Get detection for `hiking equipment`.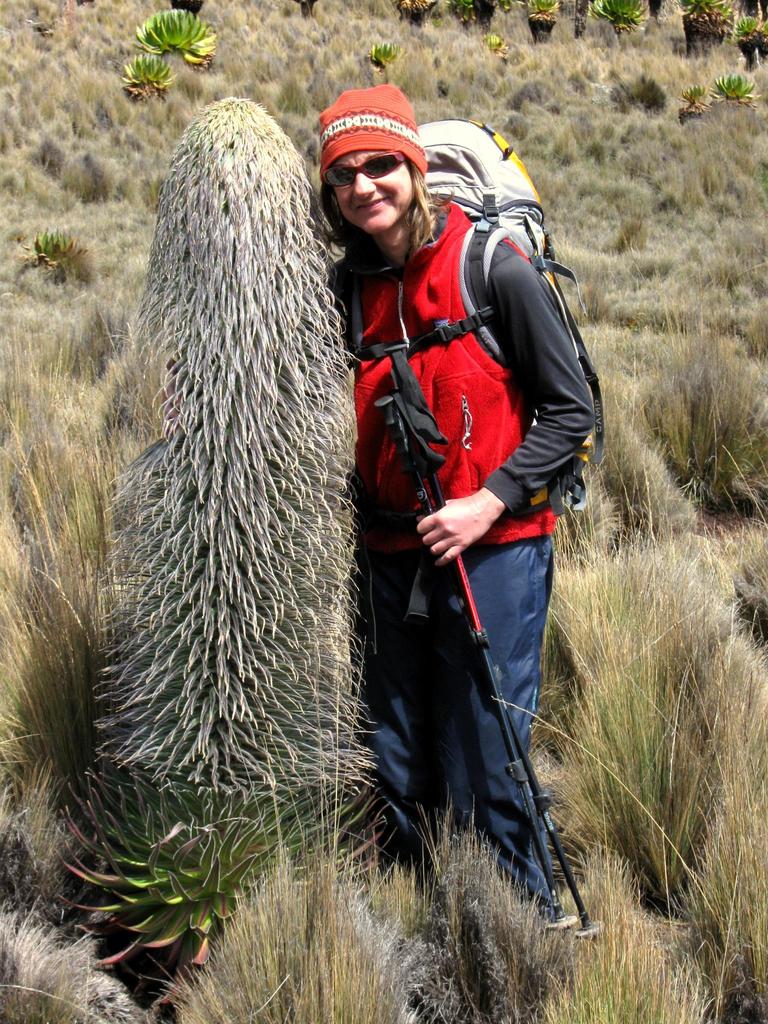
Detection: 445,90,661,524.
